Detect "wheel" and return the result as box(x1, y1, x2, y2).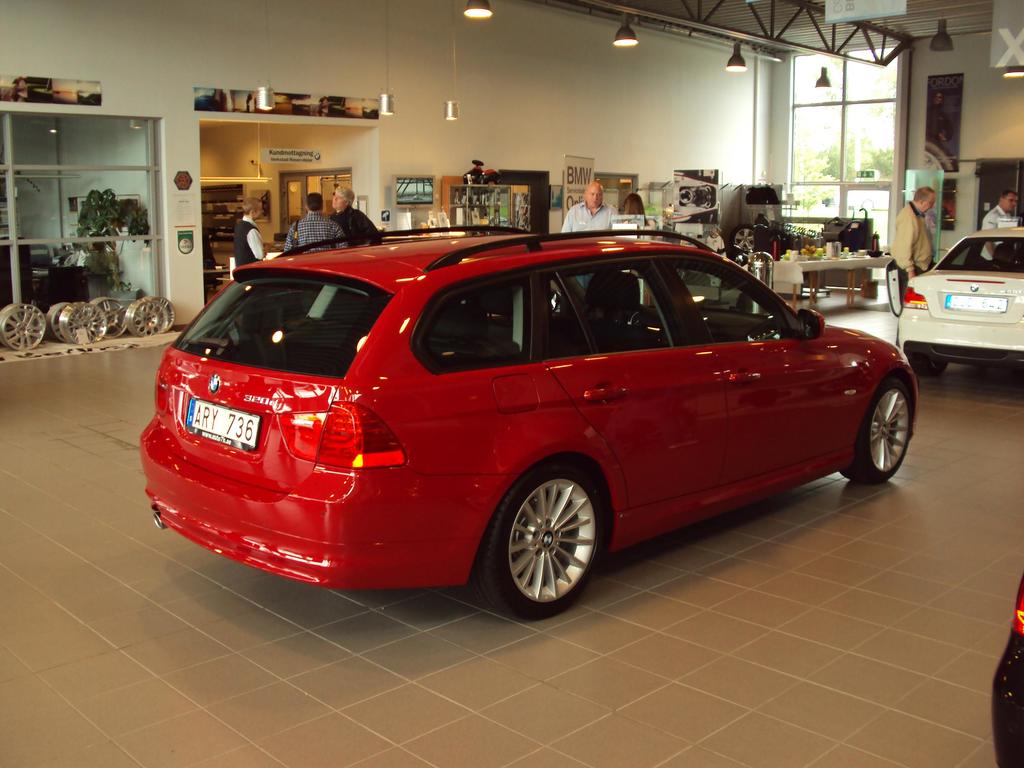
box(678, 188, 692, 204).
